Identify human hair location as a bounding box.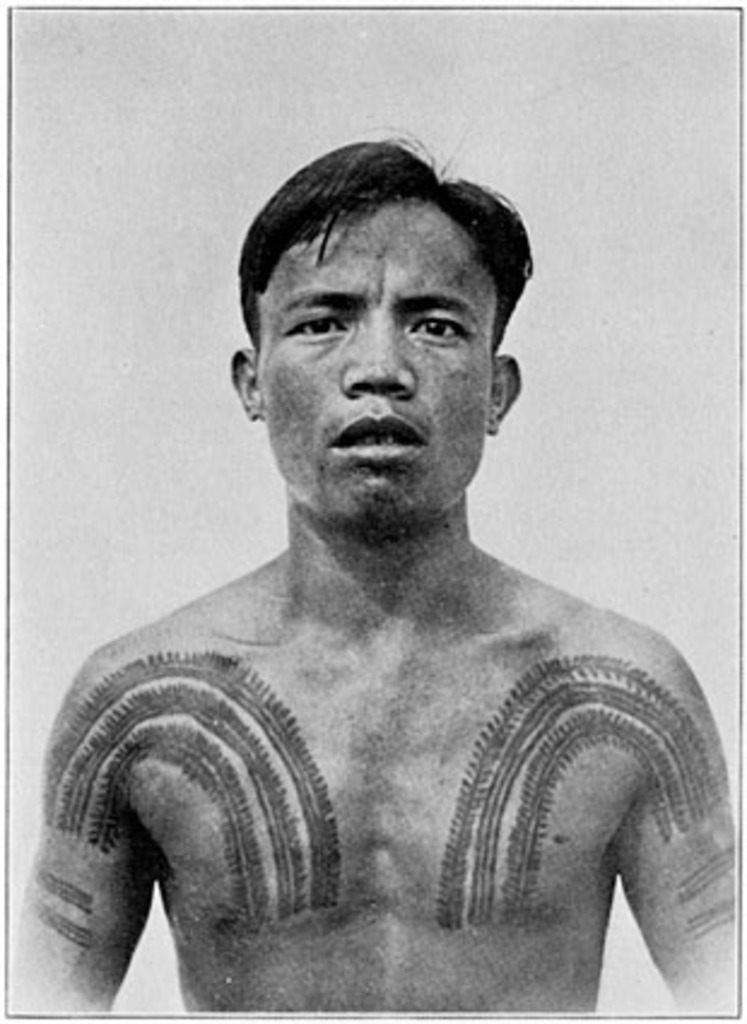
<bbox>236, 145, 518, 383</bbox>.
